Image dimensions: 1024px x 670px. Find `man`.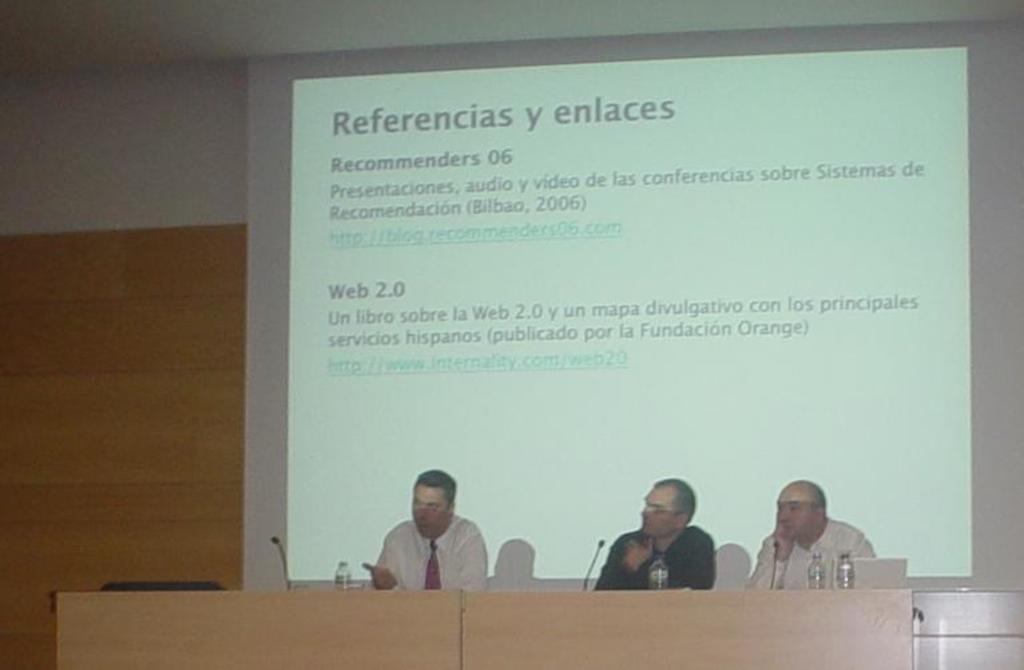
[595, 475, 719, 596].
